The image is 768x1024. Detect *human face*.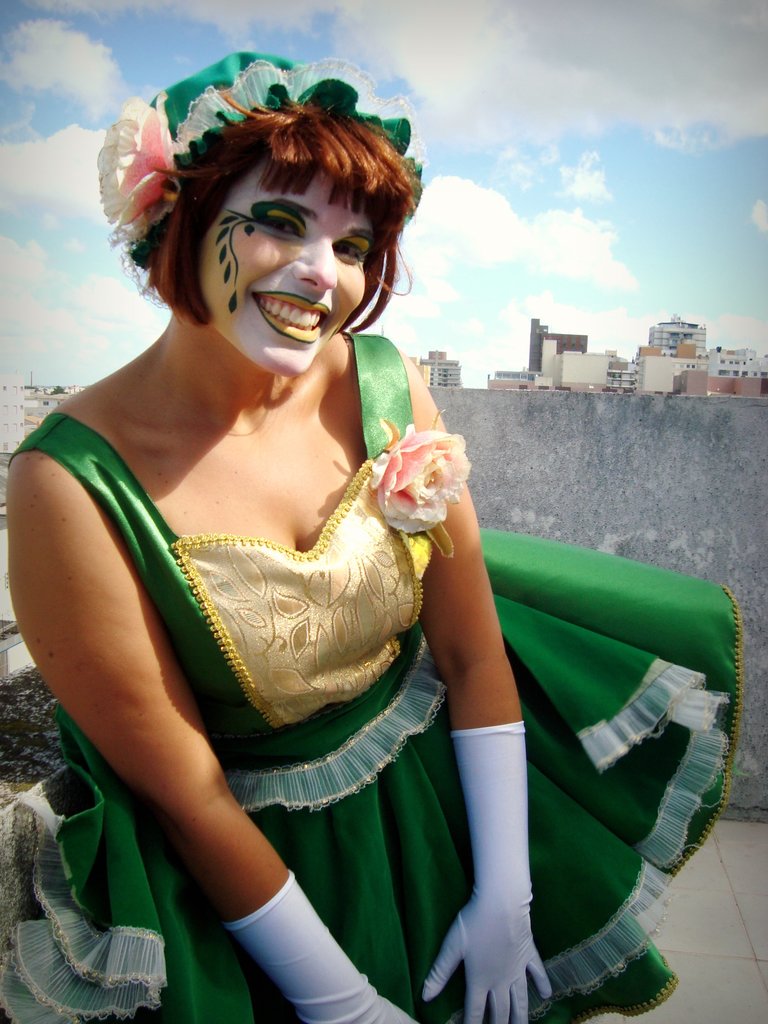
Detection: bbox=[203, 166, 379, 375].
